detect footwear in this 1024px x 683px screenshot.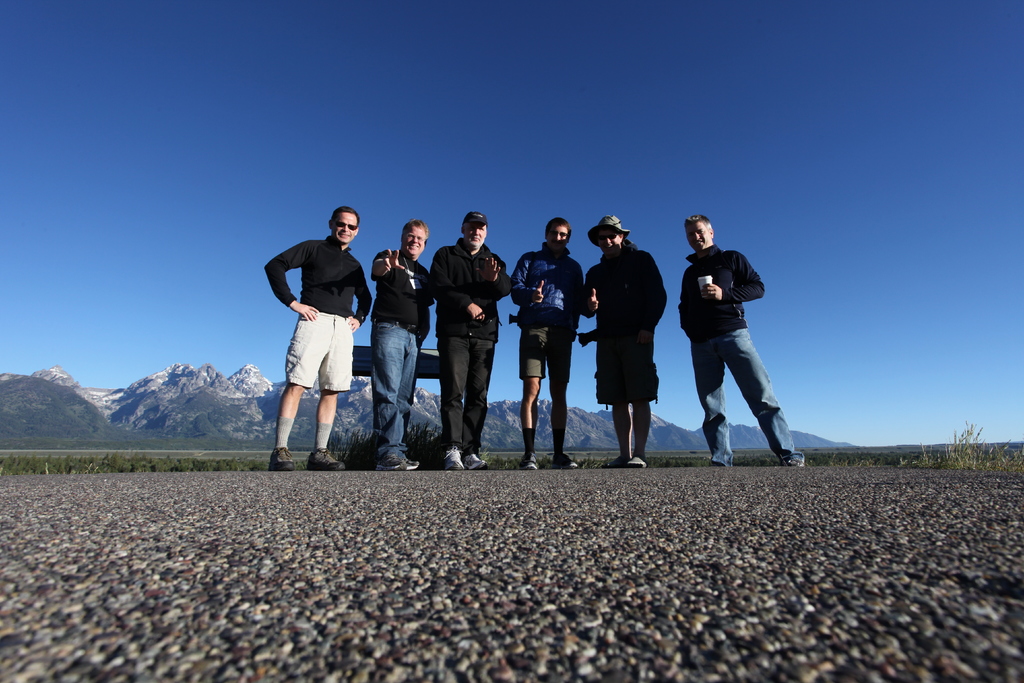
Detection: x1=405 y1=457 x2=417 y2=467.
